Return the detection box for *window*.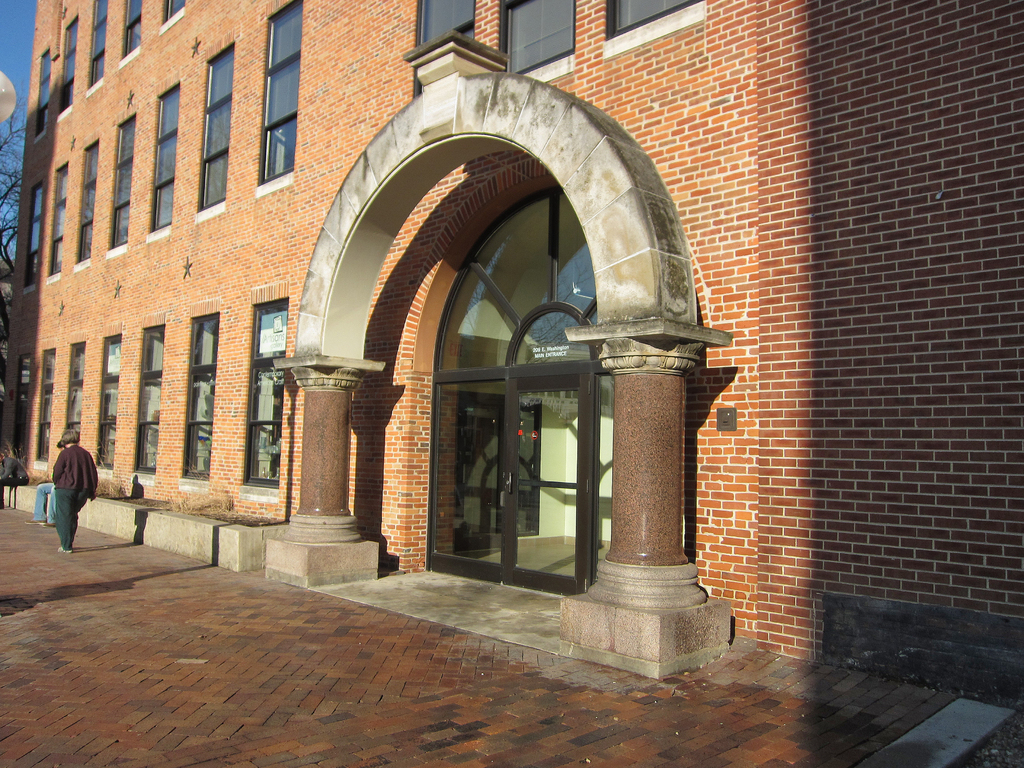
rect(235, 303, 296, 495).
